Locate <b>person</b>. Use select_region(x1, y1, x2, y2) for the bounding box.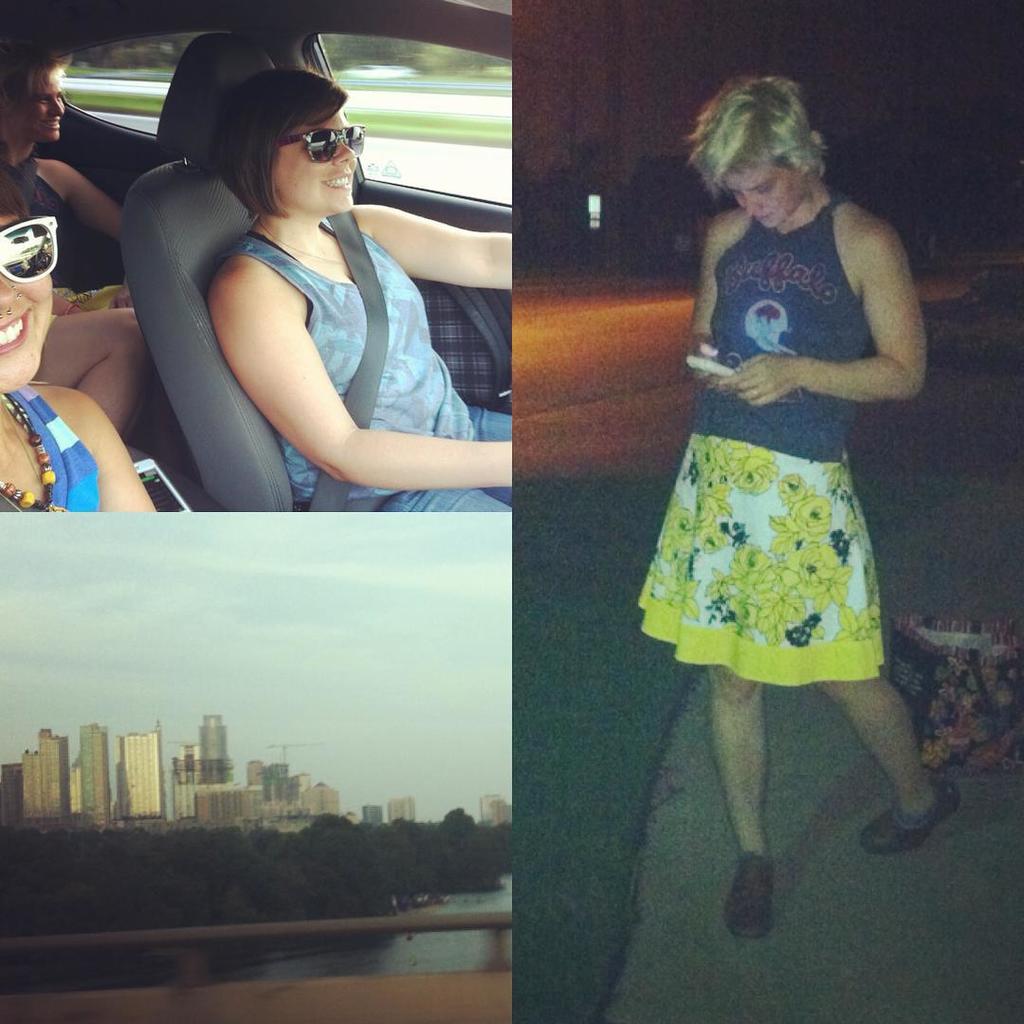
select_region(205, 80, 511, 519).
